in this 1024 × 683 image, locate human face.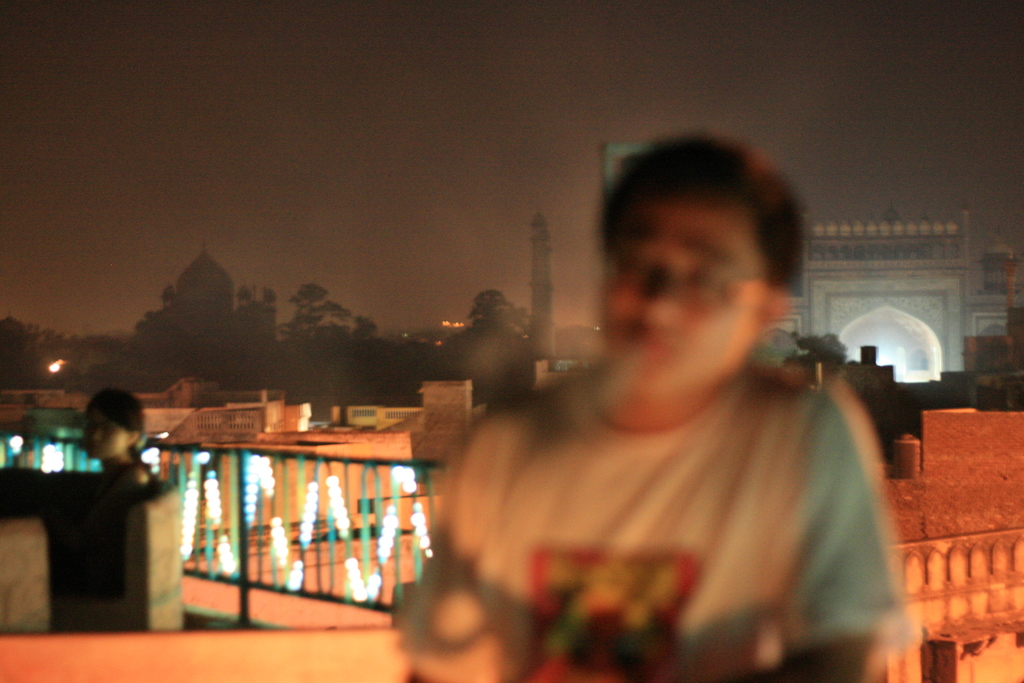
Bounding box: box(84, 412, 124, 458).
